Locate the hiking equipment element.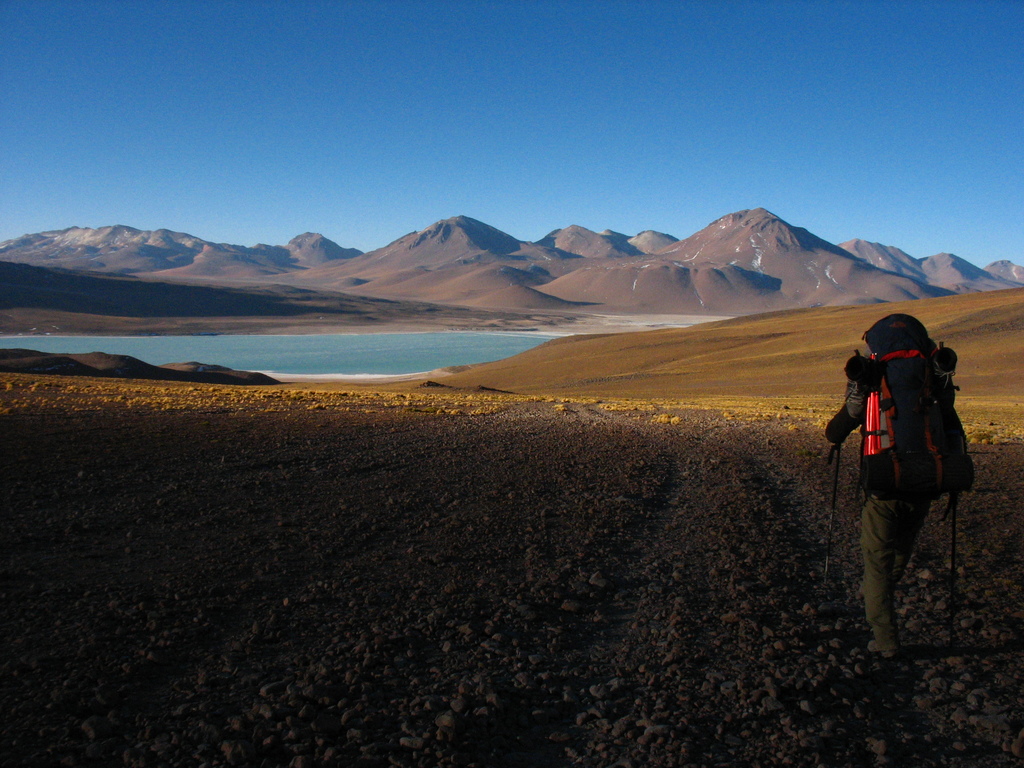
Element bbox: (842,301,977,517).
